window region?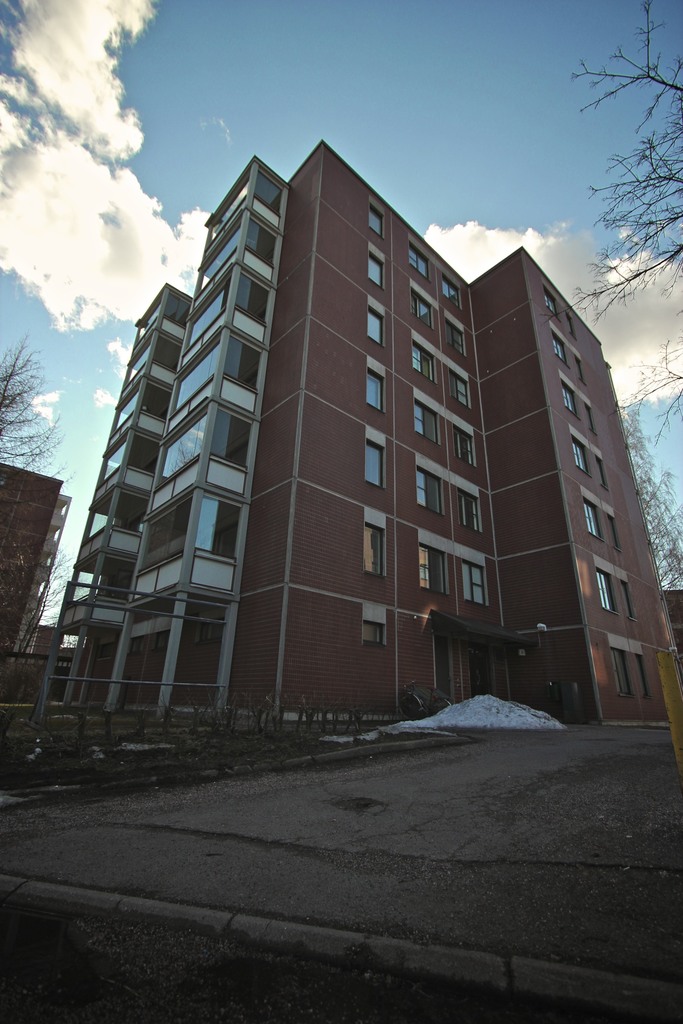
<box>582,403,595,435</box>
